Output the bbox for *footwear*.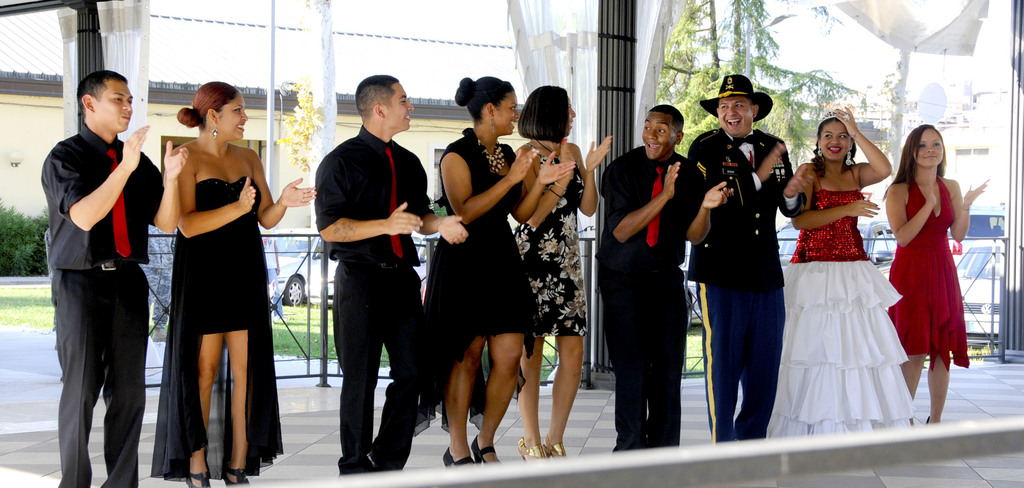
locate(184, 468, 217, 487).
